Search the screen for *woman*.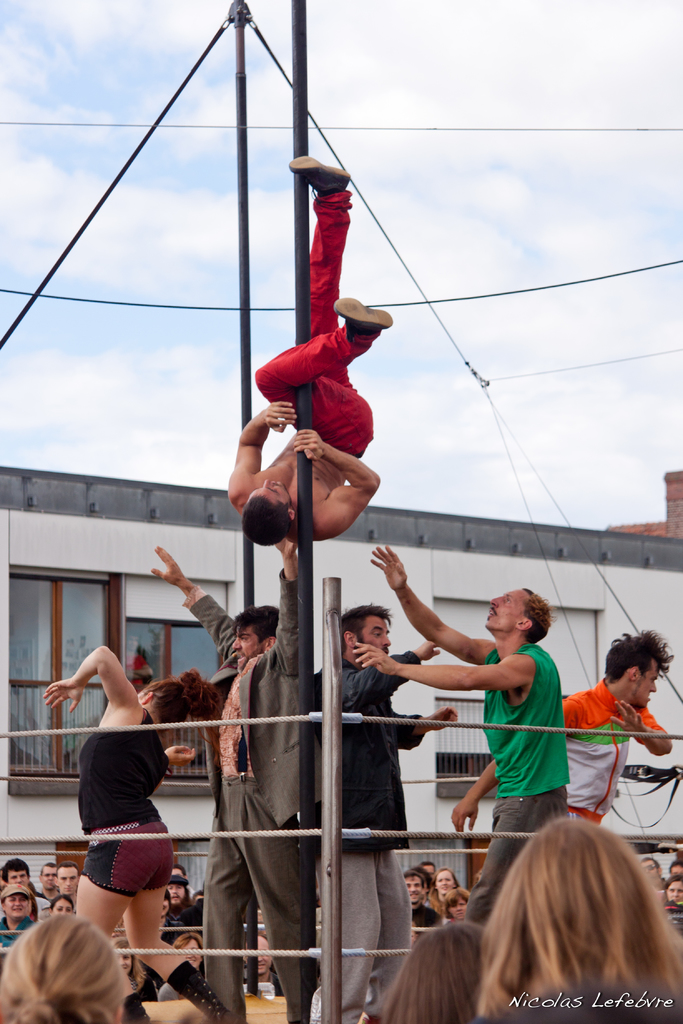
Found at detection(104, 934, 148, 1003).
